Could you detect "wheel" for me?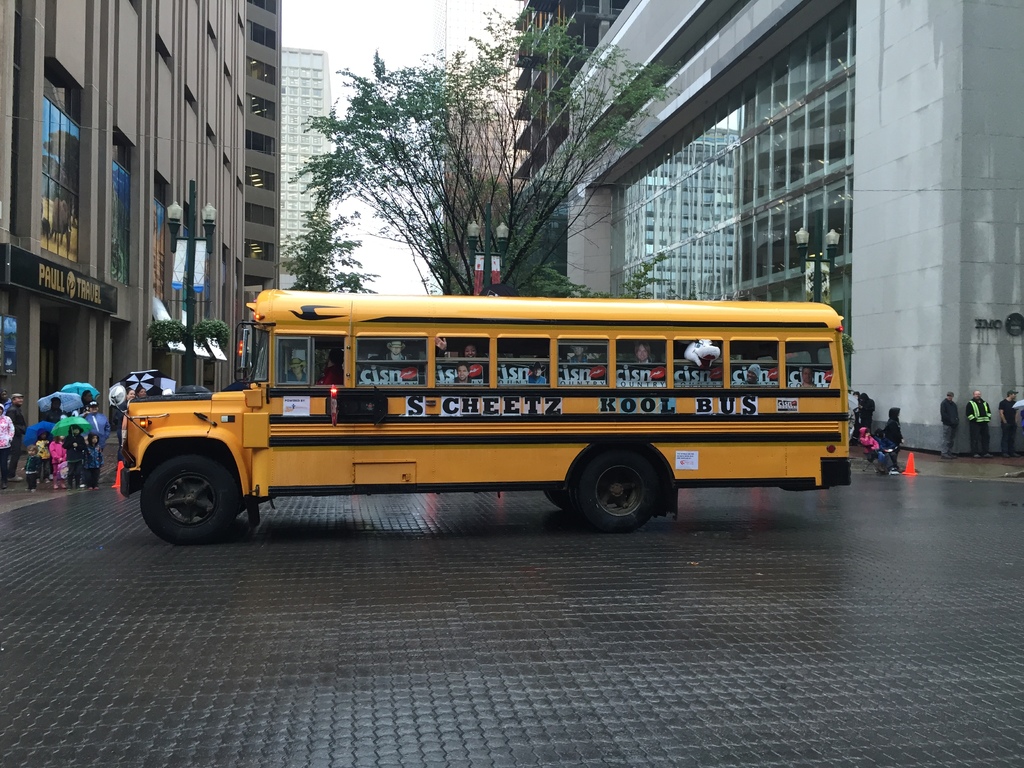
Detection result: 545:488:562:508.
